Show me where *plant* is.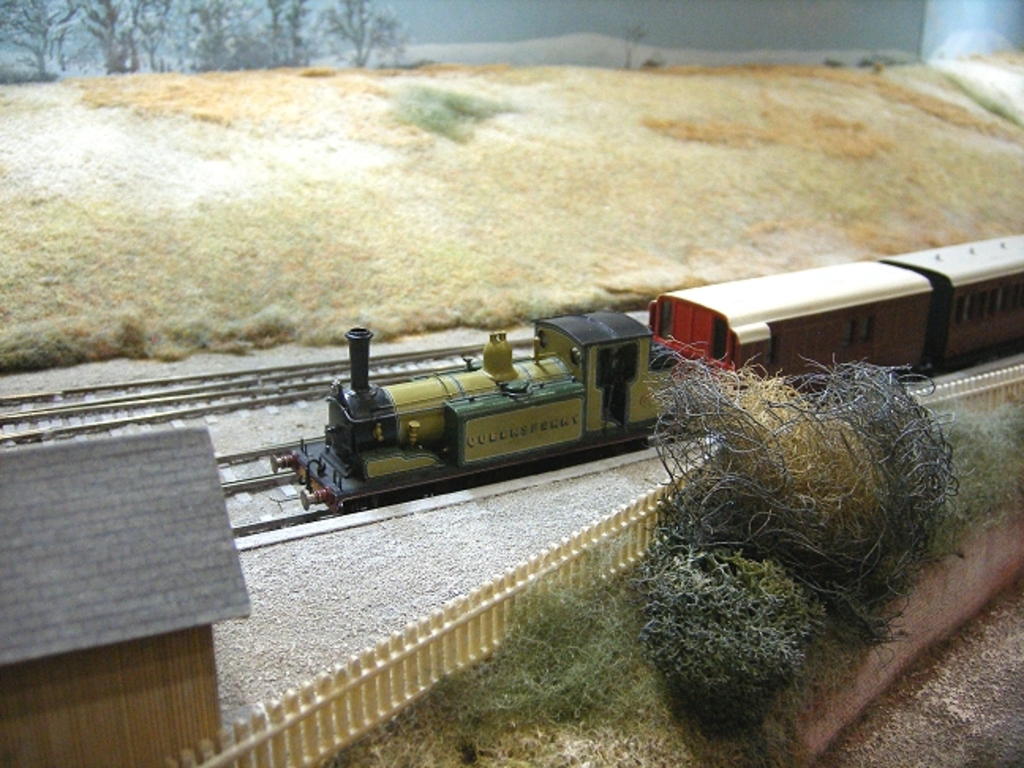
*plant* is at BBox(624, 506, 853, 705).
